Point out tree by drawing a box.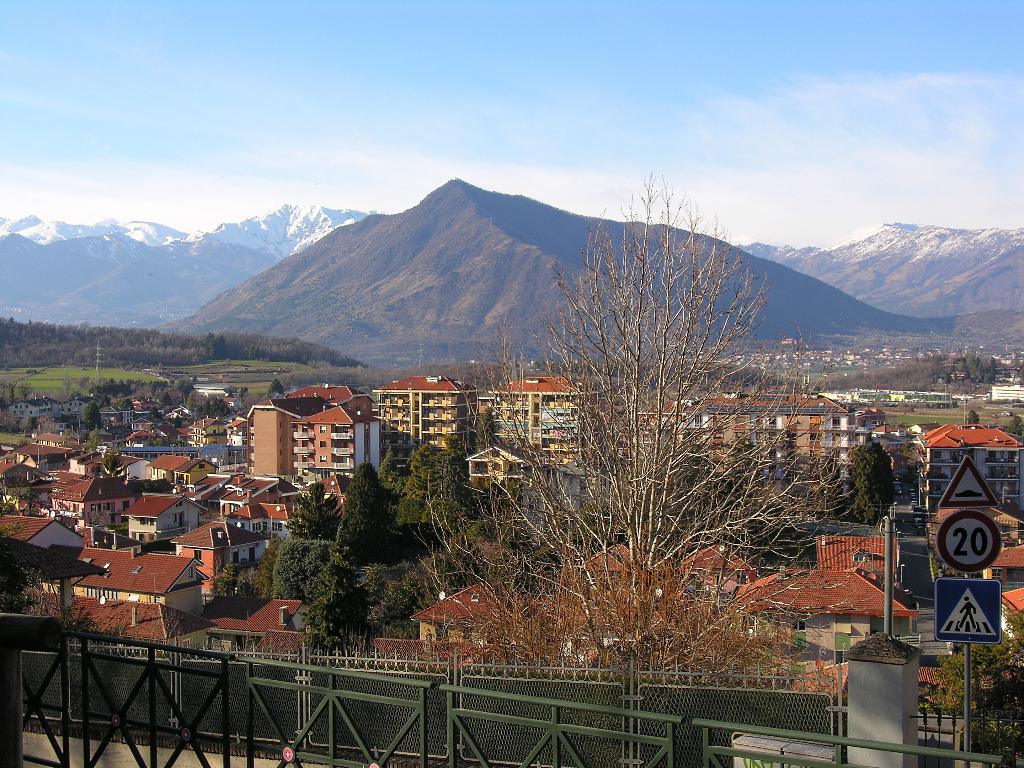
bbox=(84, 425, 105, 452).
